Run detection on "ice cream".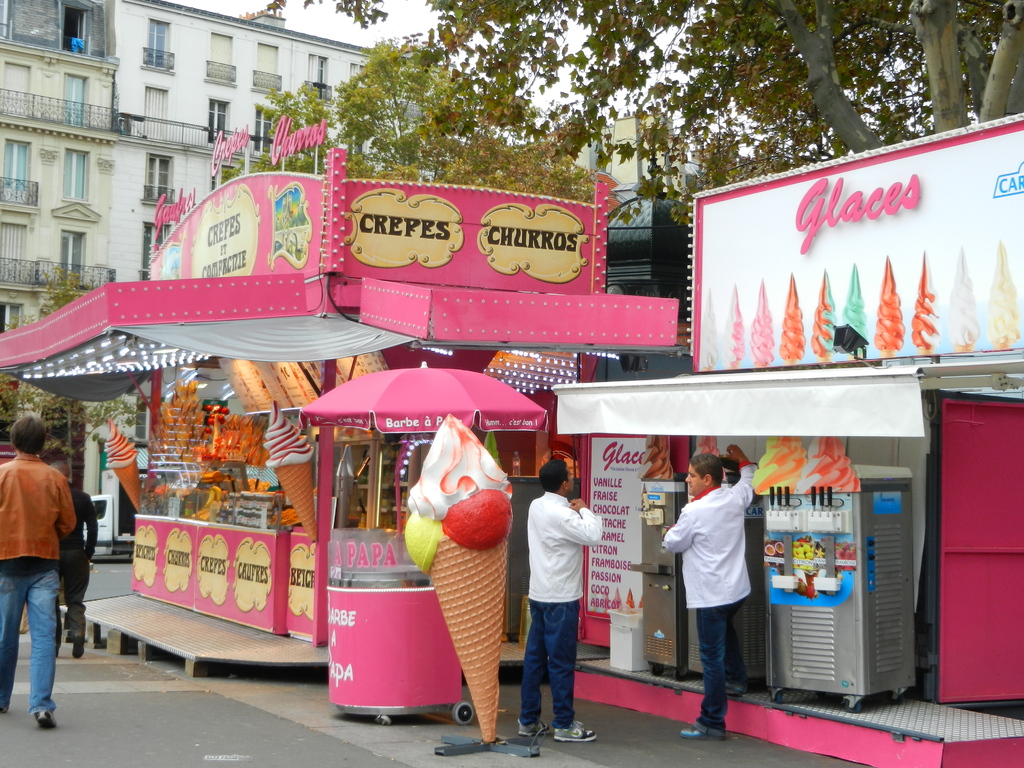
Result: {"x1": 721, "y1": 288, "x2": 743, "y2": 367}.
